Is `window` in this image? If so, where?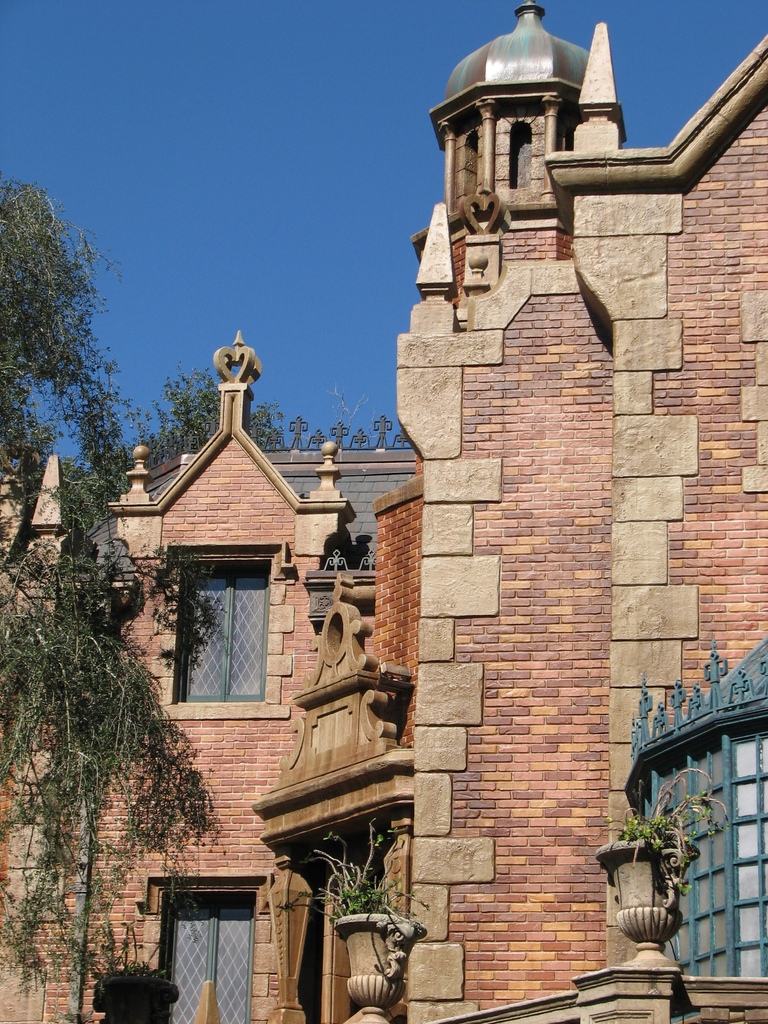
Yes, at x1=159, y1=889, x2=257, y2=1023.
